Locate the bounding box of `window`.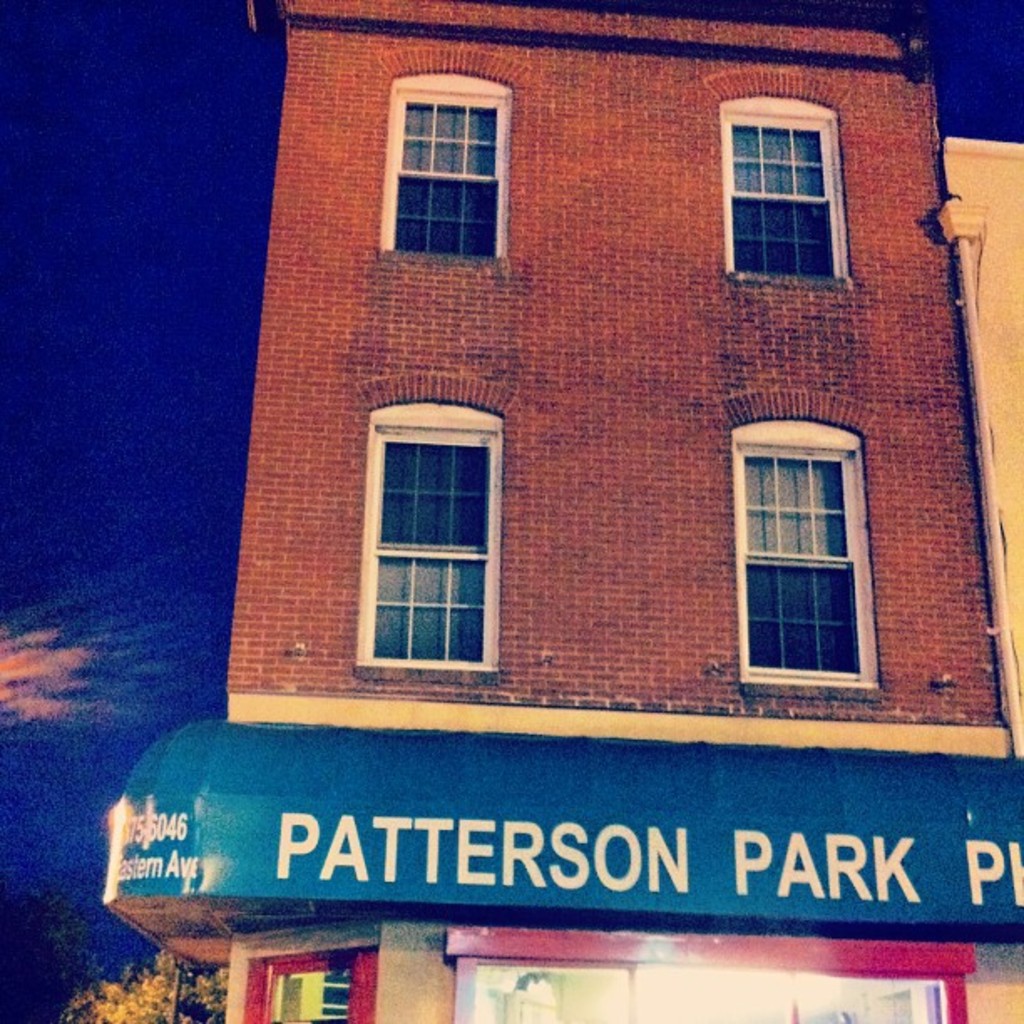
Bounding box: l=706, t=67, r=853, b=286.
